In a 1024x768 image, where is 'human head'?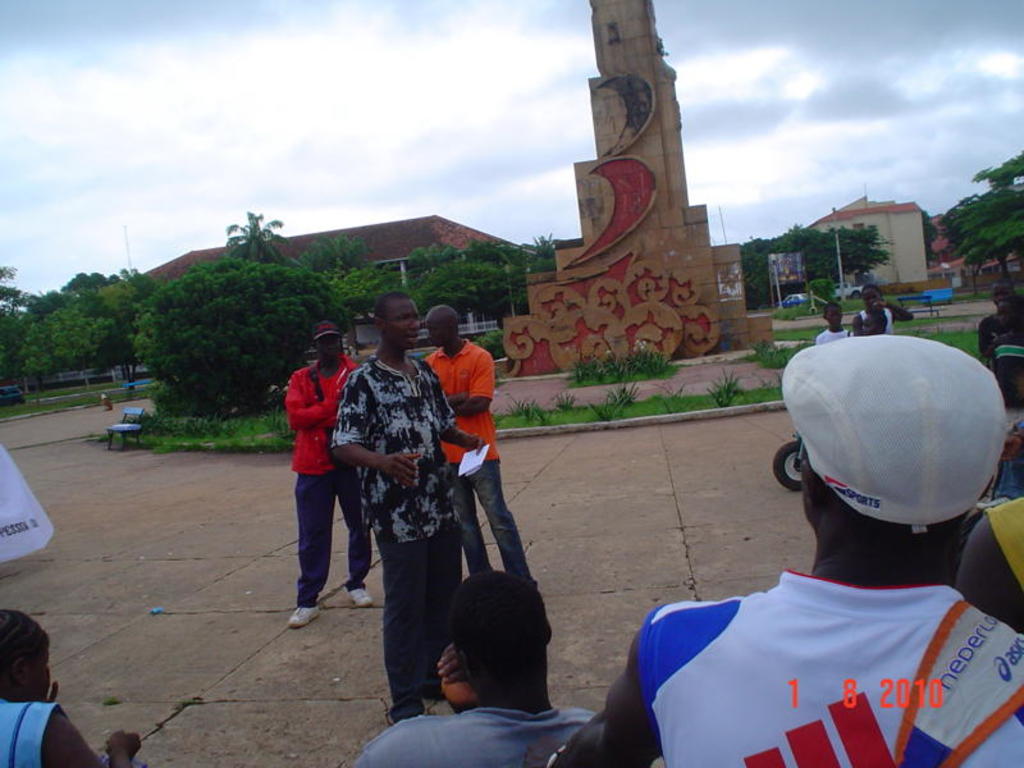
786, 337, 997, 579.
